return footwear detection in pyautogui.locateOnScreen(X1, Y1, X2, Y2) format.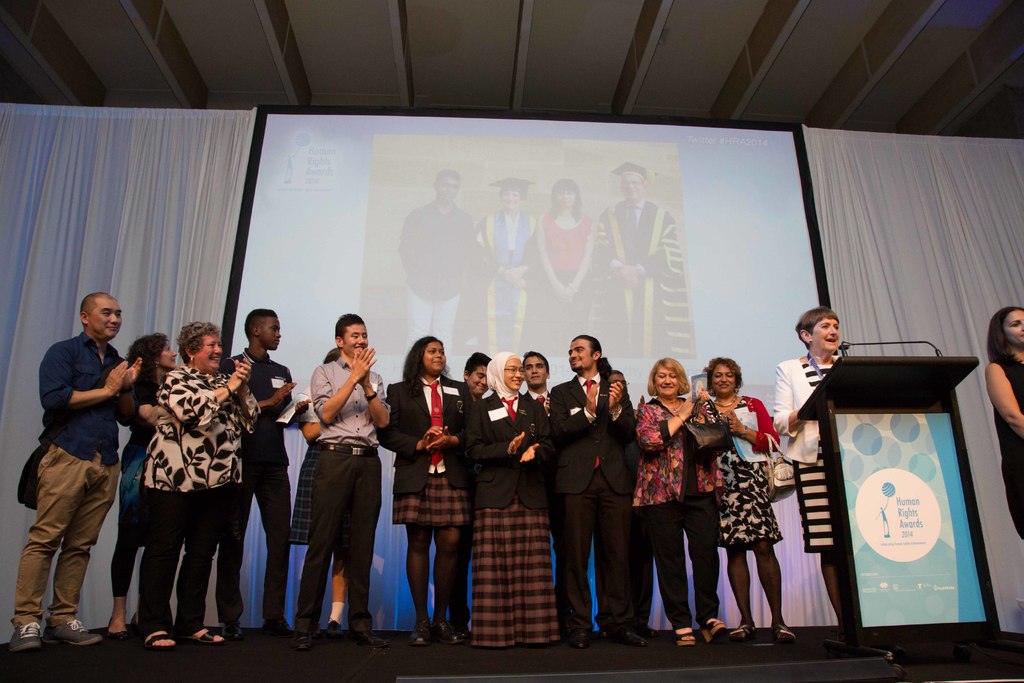
pyautogui.locateOnScreen(320, 628, 345, 647).
